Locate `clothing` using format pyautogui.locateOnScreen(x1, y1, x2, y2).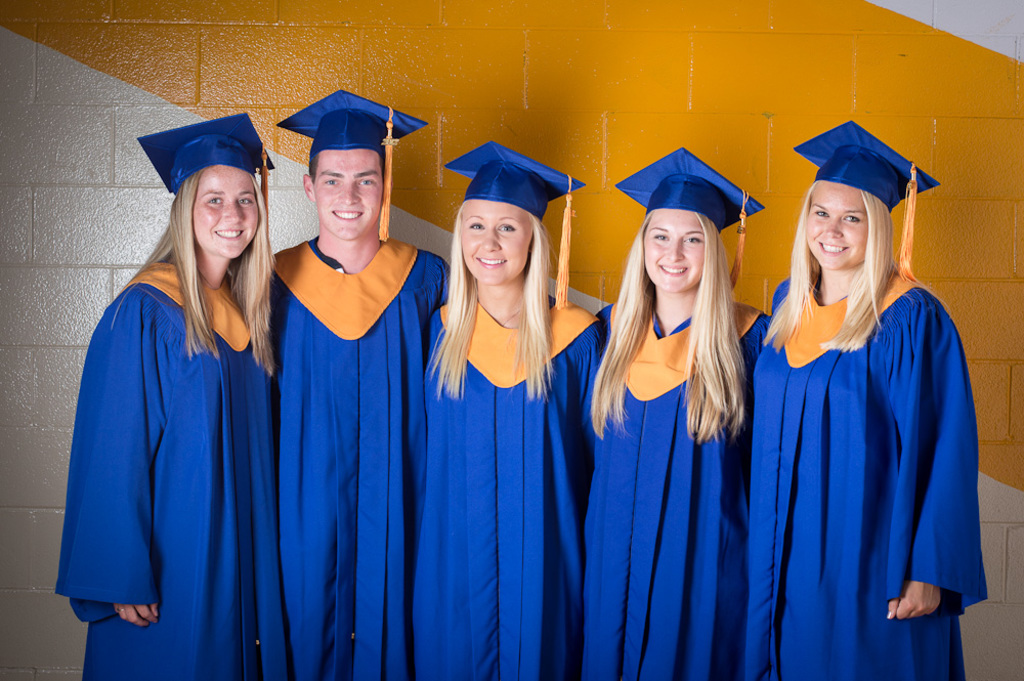
pyautogui.locateOnScreen(407, 293, 609, 680).
